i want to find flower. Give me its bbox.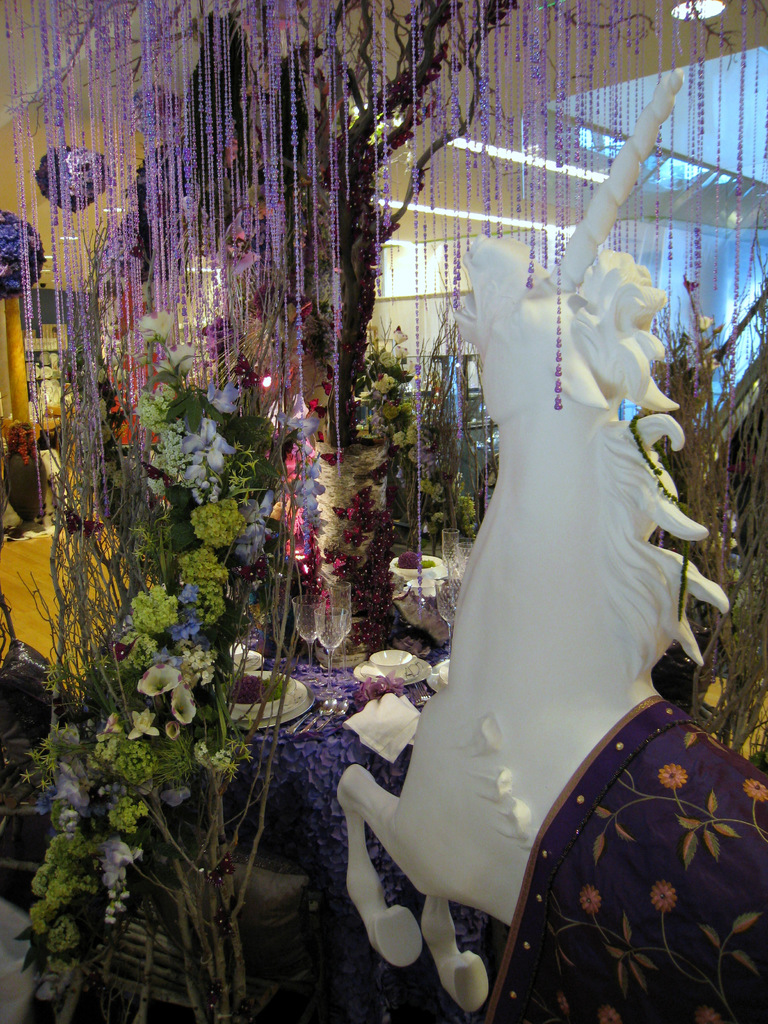
bbox=(100, 837, 132, 886).
